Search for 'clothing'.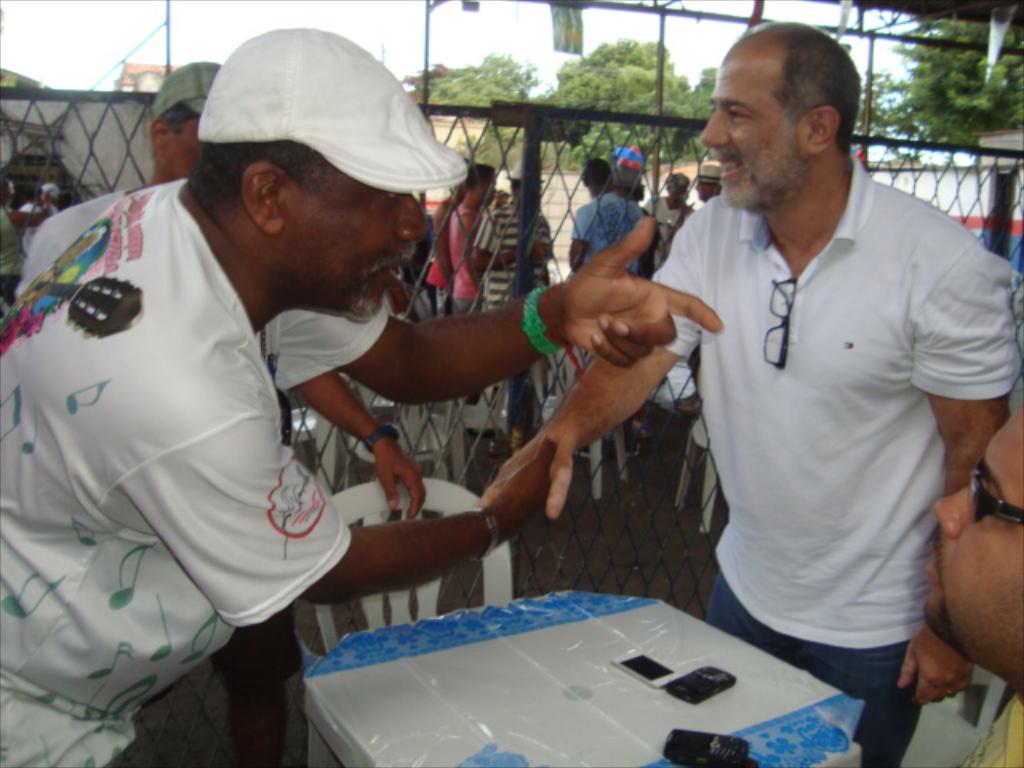
Found at Rect(568, 194, 646, 282).
